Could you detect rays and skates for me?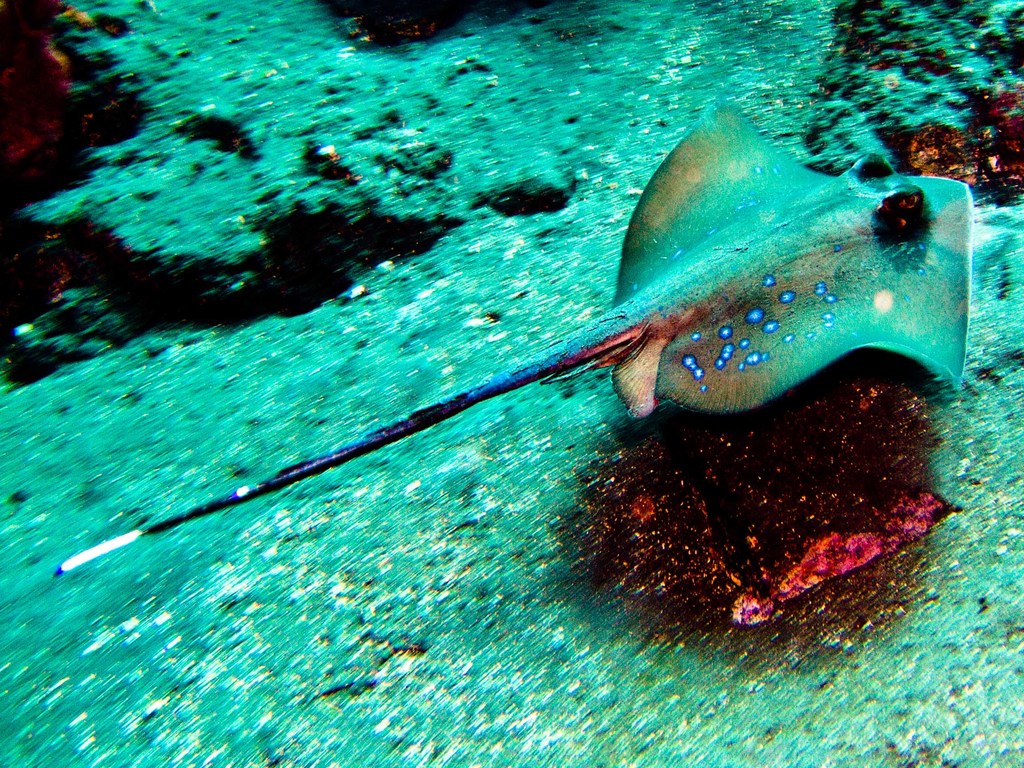
Detection result: (x1=54, y1=102, x2=968, y2=582).
